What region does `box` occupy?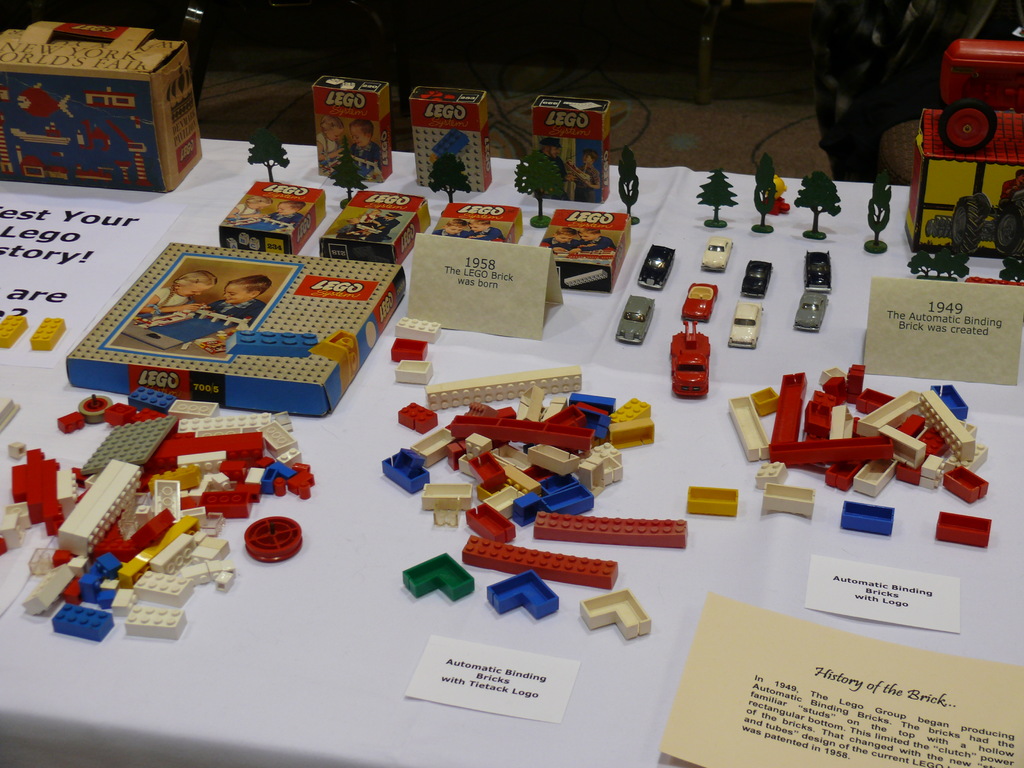
Rect(901, 109, 1023, 262).
